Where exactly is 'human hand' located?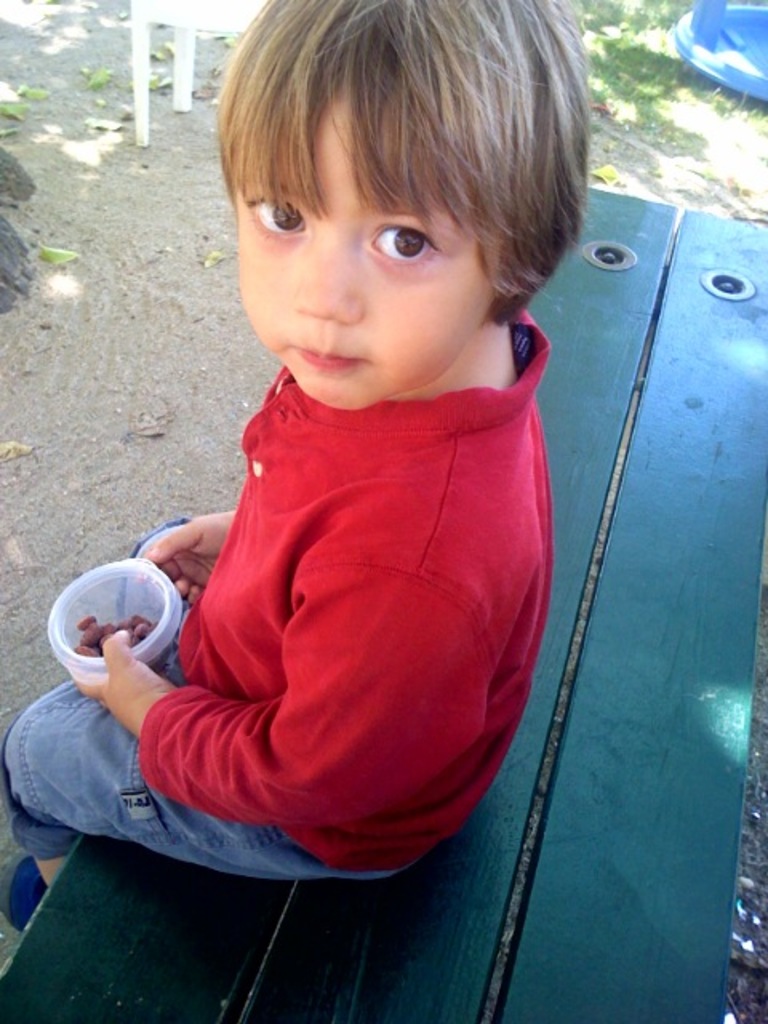
Its bounding box is (left=64, top=626, right=182, bottom=741).
